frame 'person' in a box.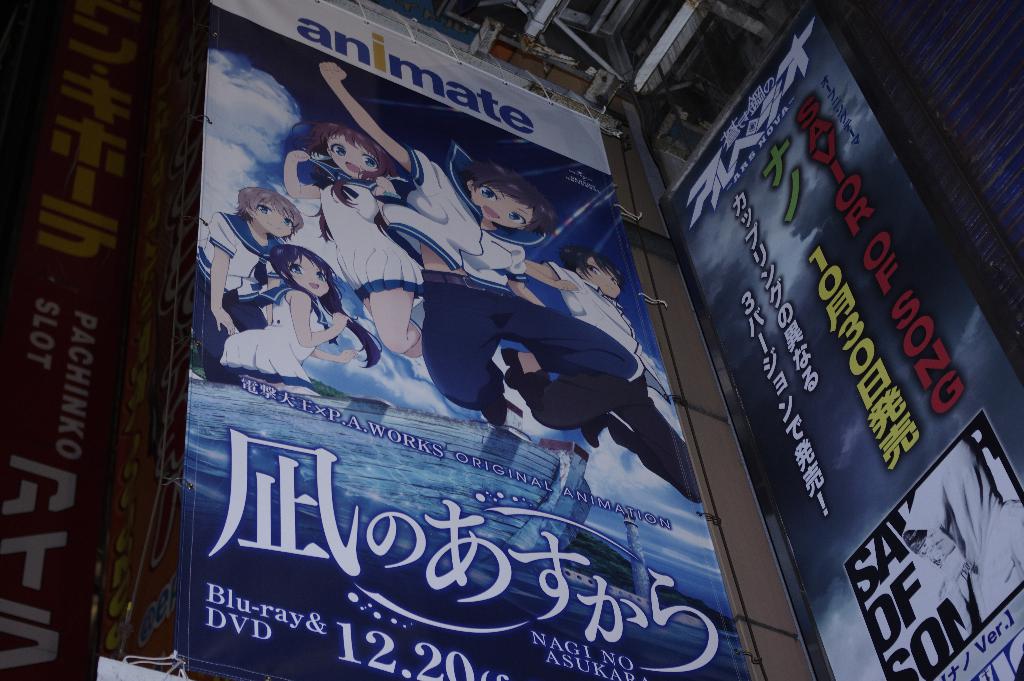
<bbox>516, 237, 687, 511</bbox>.
